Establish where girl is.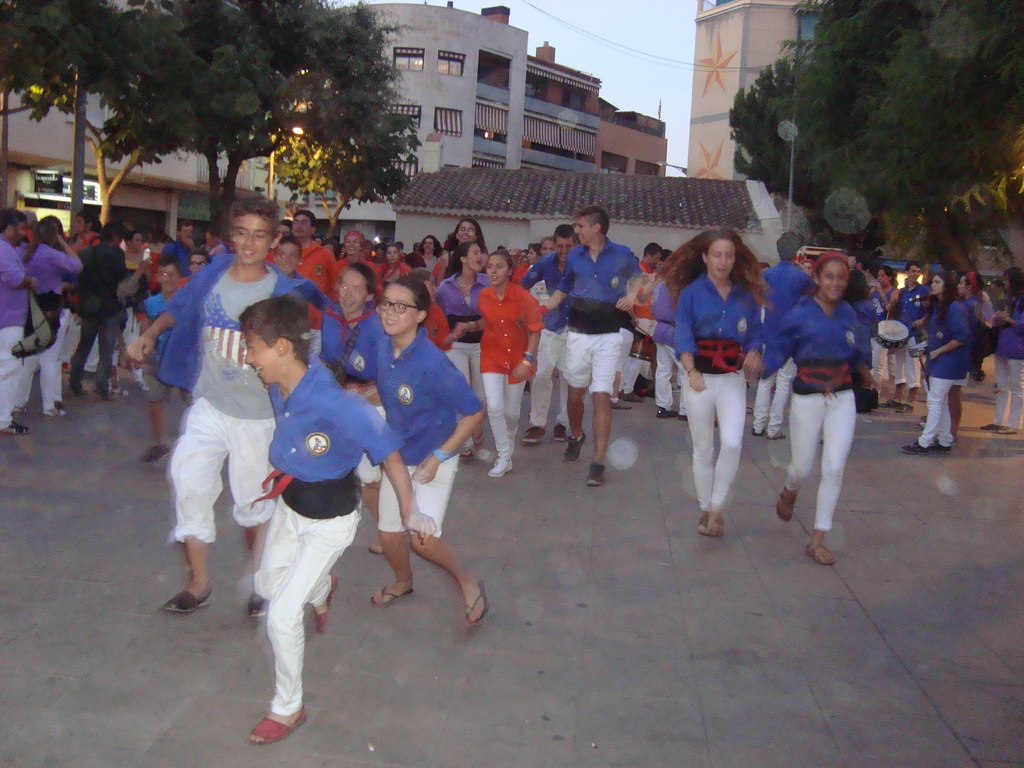
Established at left=749, top=252, right=876, bottom=566.
